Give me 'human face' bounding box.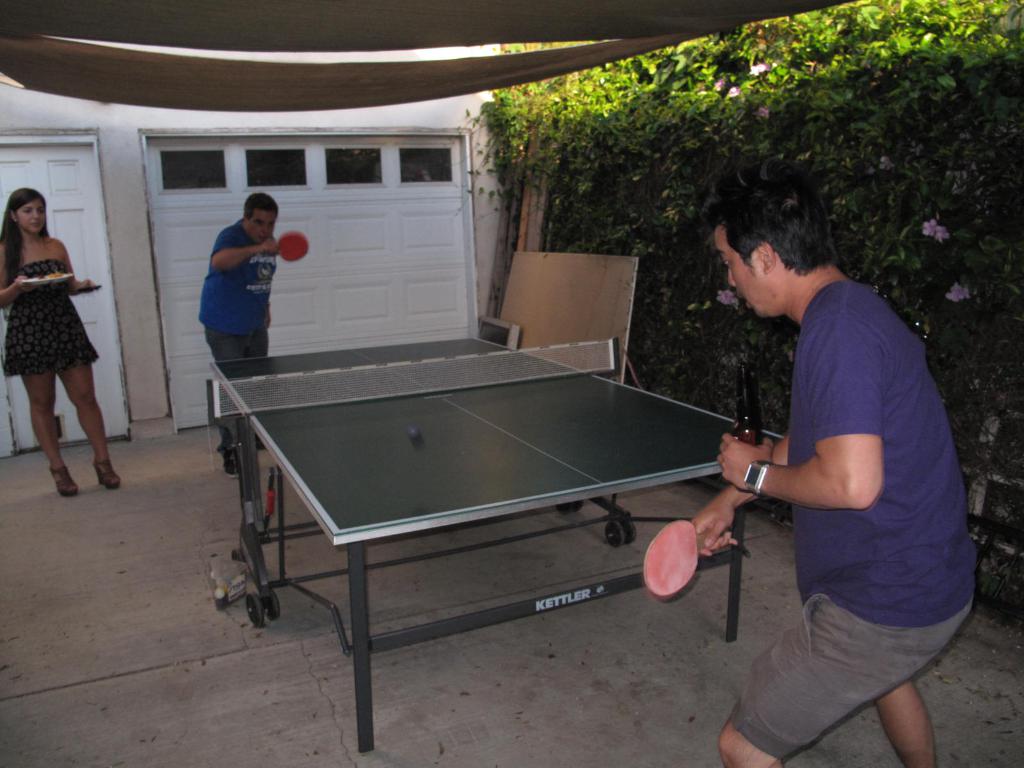
bbox=[248, 214, 275, 239].
